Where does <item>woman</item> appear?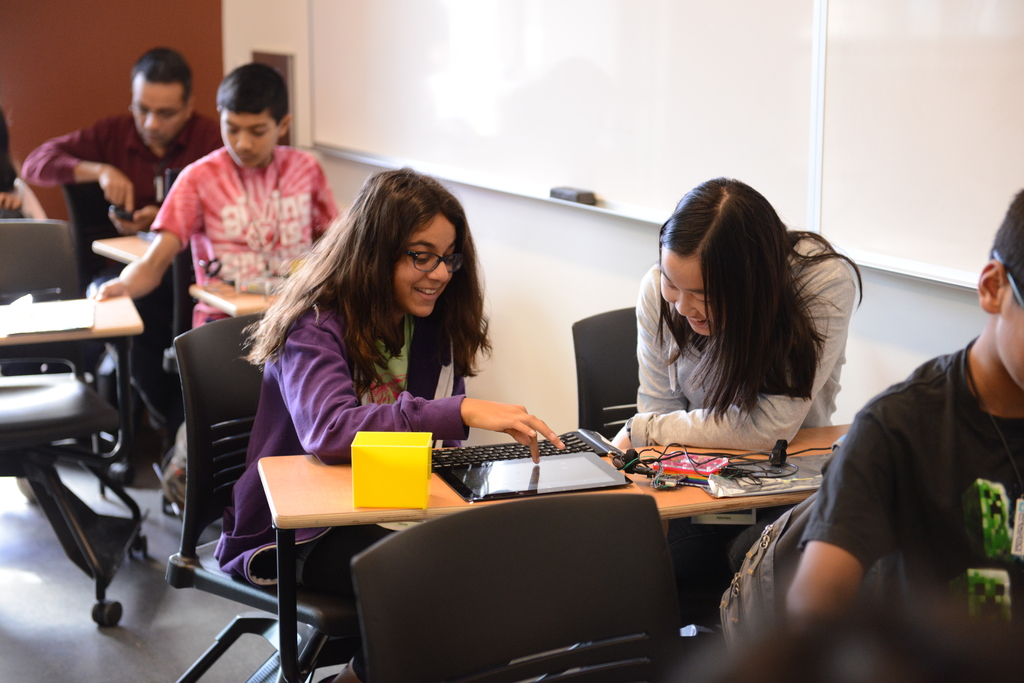
Appears at [212,167,567,682].
